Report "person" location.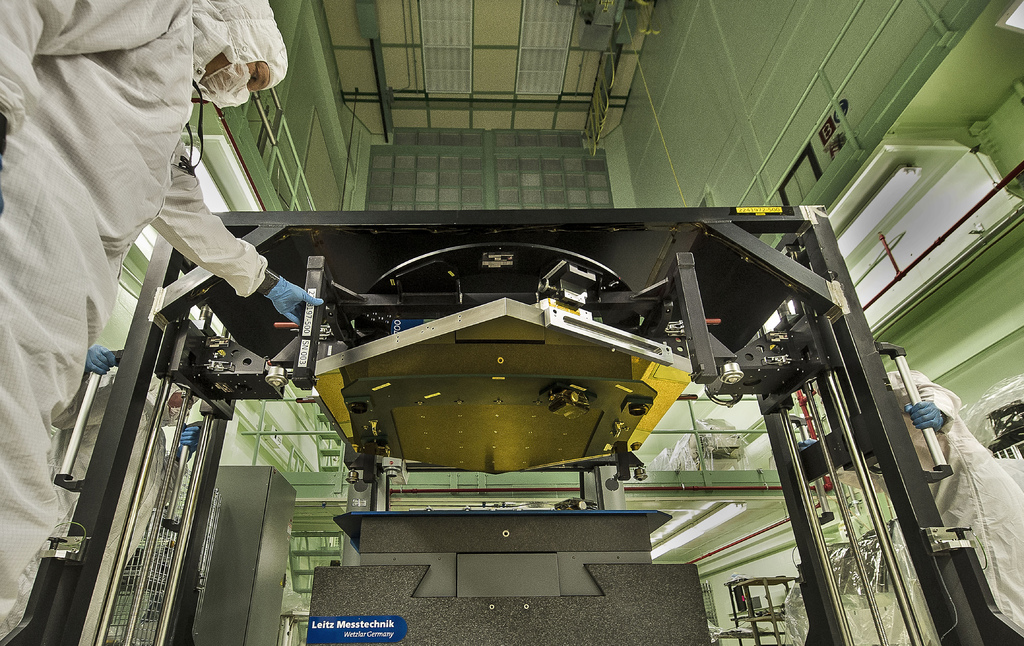
Report: bbox=(0, 0, 323, 642).
